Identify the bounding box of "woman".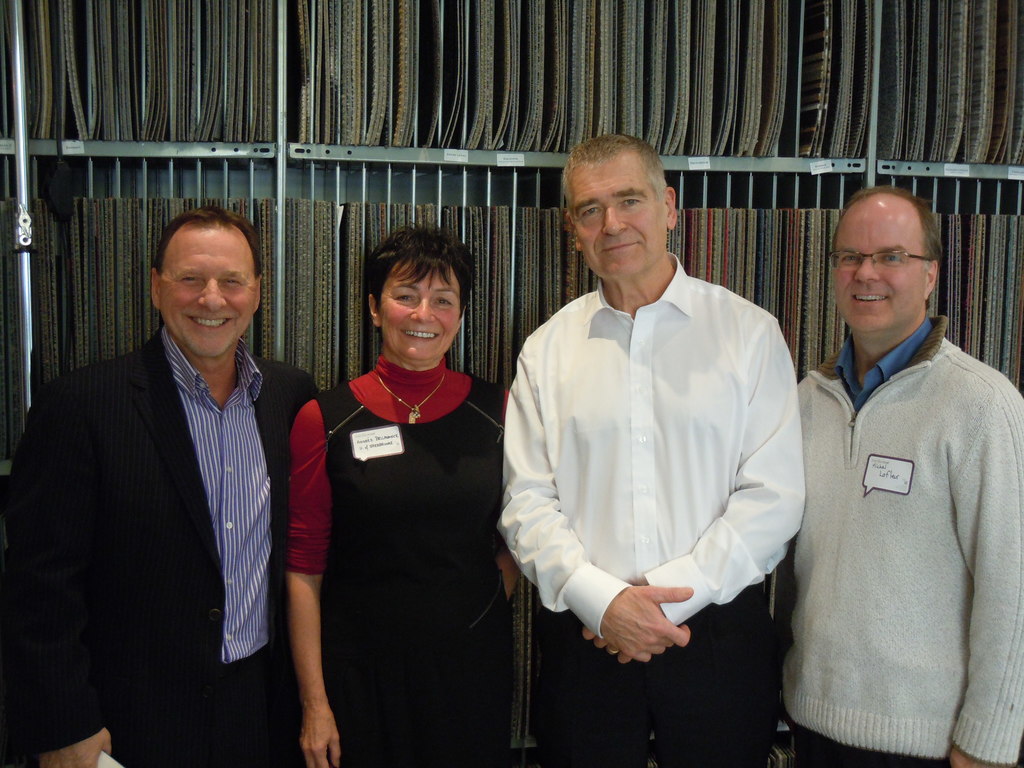
bbox(292, 235, 520, 764).
